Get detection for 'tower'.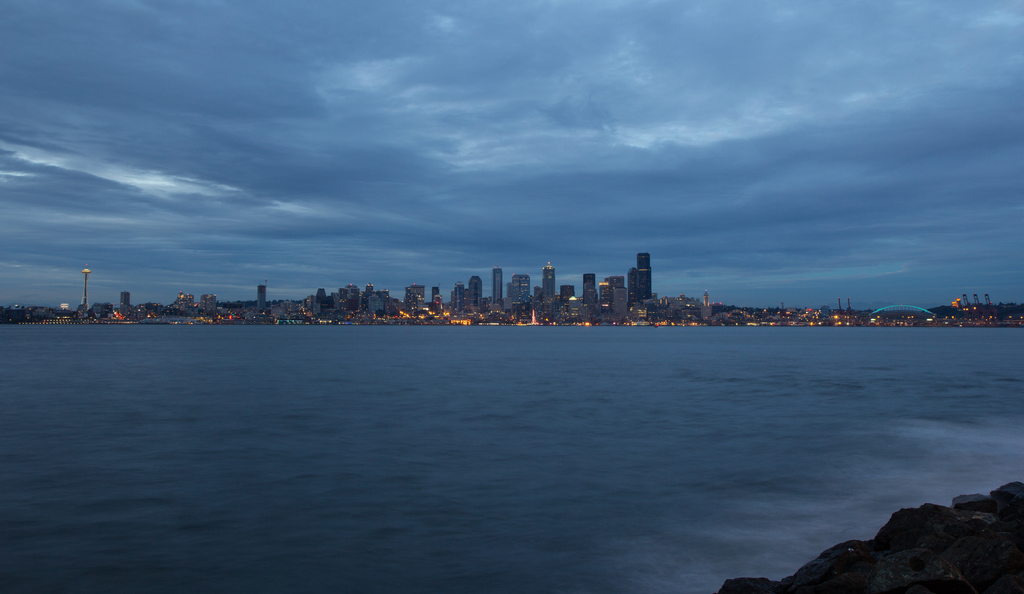
Detection: pyautogui.locateOnScreen(256, 279, 266, 309).
